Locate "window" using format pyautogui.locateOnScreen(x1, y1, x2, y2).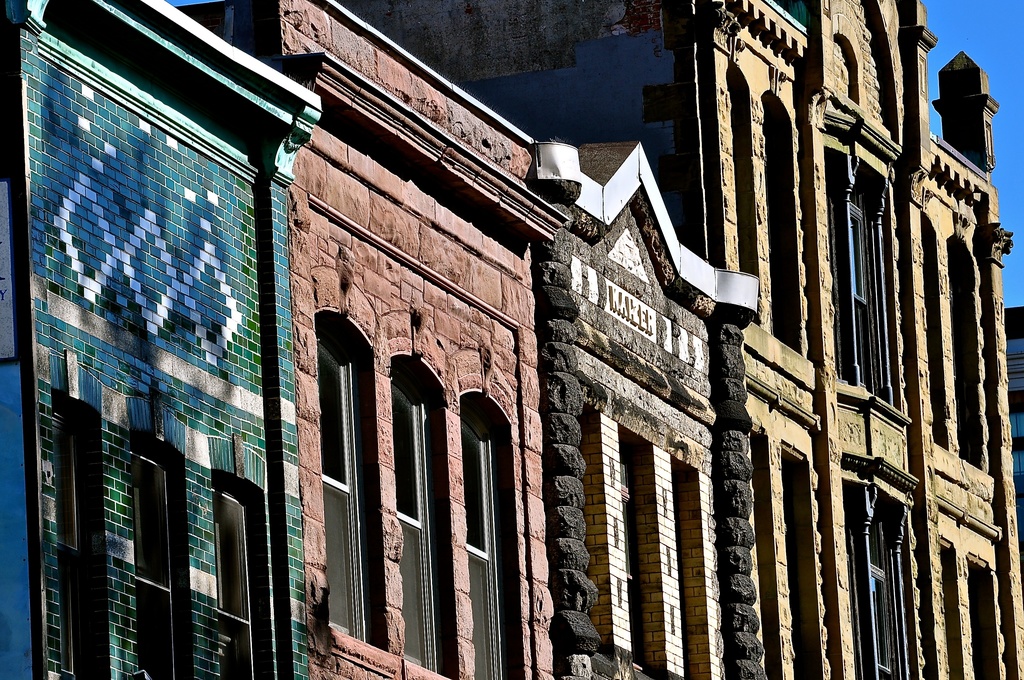
pyautogui.locateOnScreen(135, 432, 190, 679).
